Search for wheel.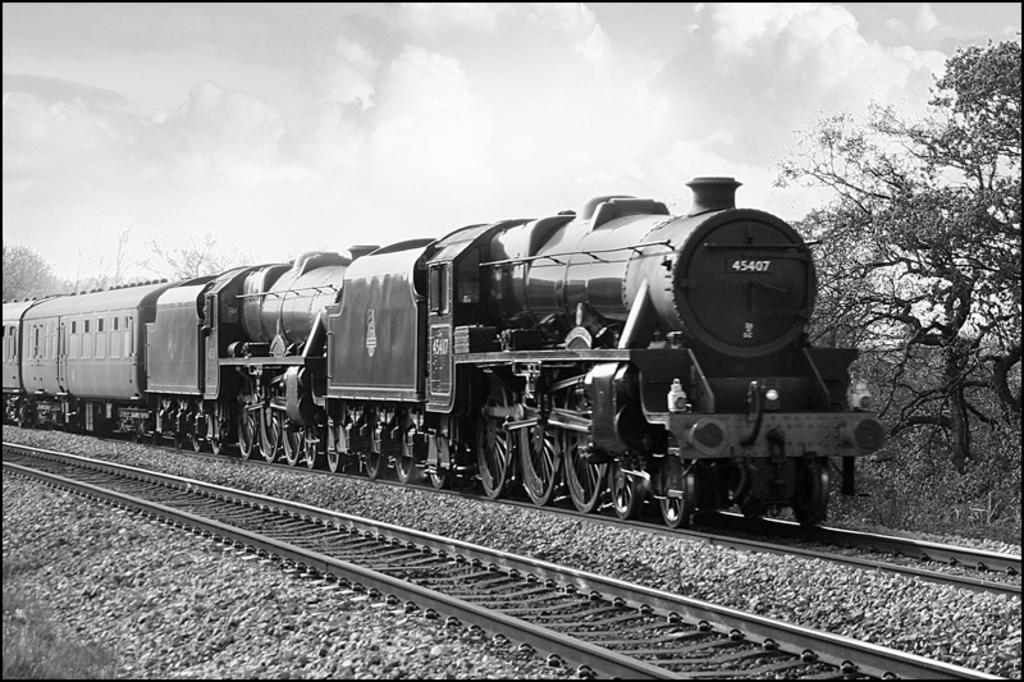
Found at {"x1": 192, "y1": 421, "x2": 204, "y2": 448}.
